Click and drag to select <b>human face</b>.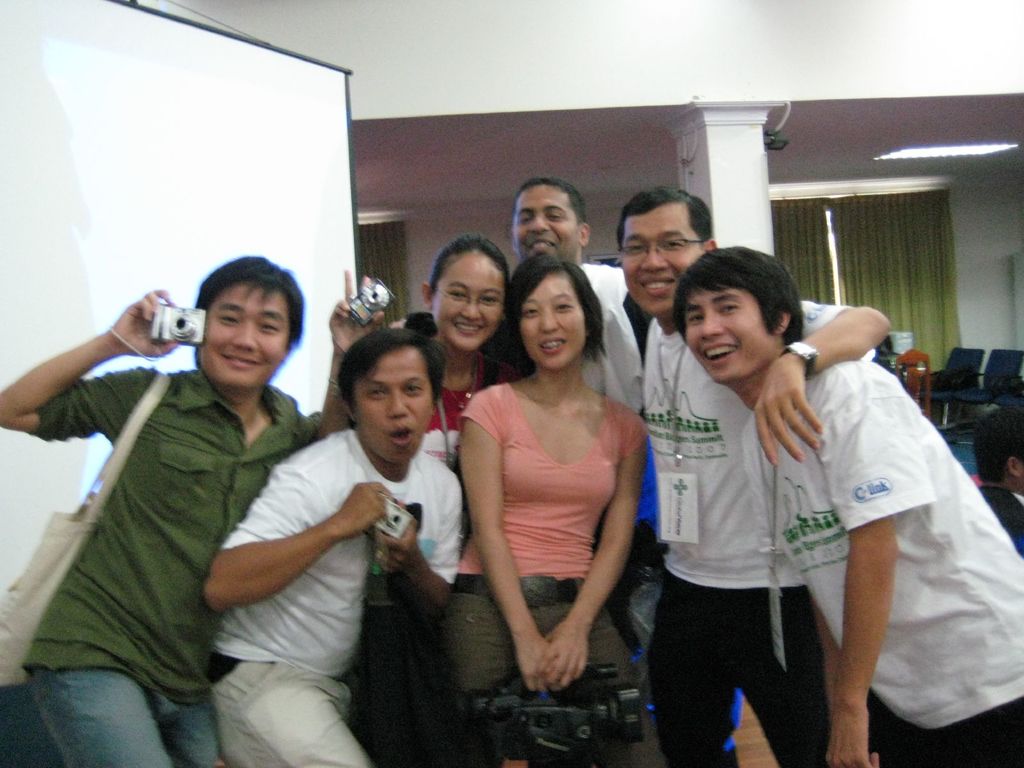
Selection: 619, 204, 706, 316.
